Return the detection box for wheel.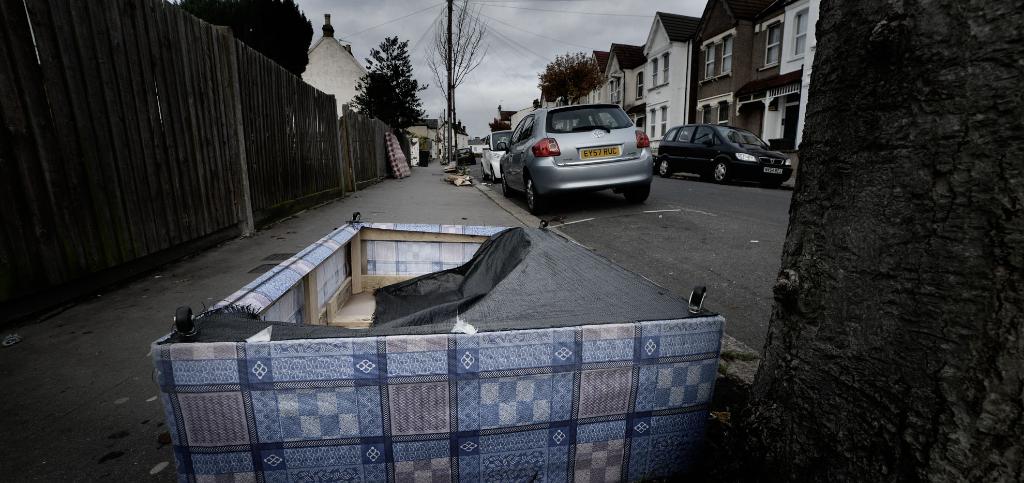
x1=175, y1=309, x2=193, y2=332.
